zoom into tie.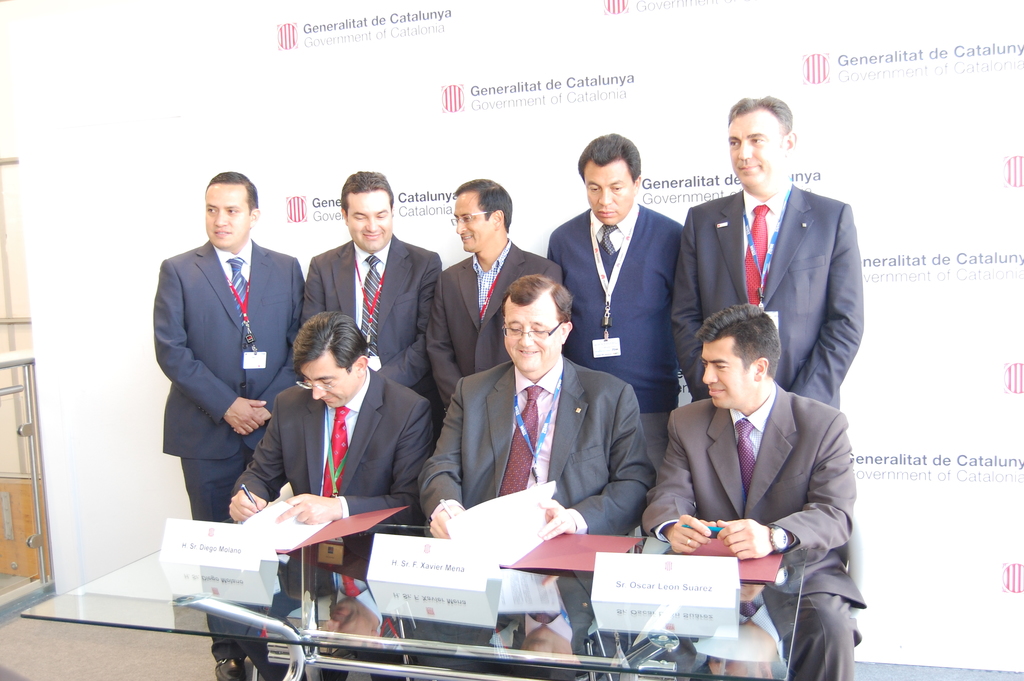
Zoom target: crop(494, 382, 541, 499).
